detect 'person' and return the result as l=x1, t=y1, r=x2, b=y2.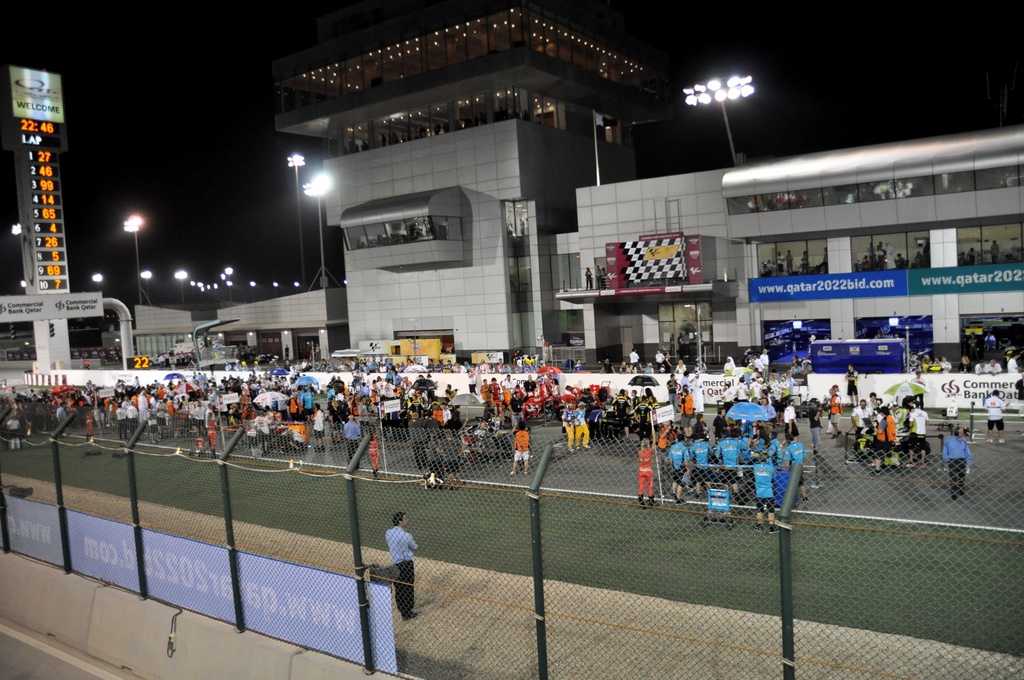
l=381, t=505, r=416, b=626.
